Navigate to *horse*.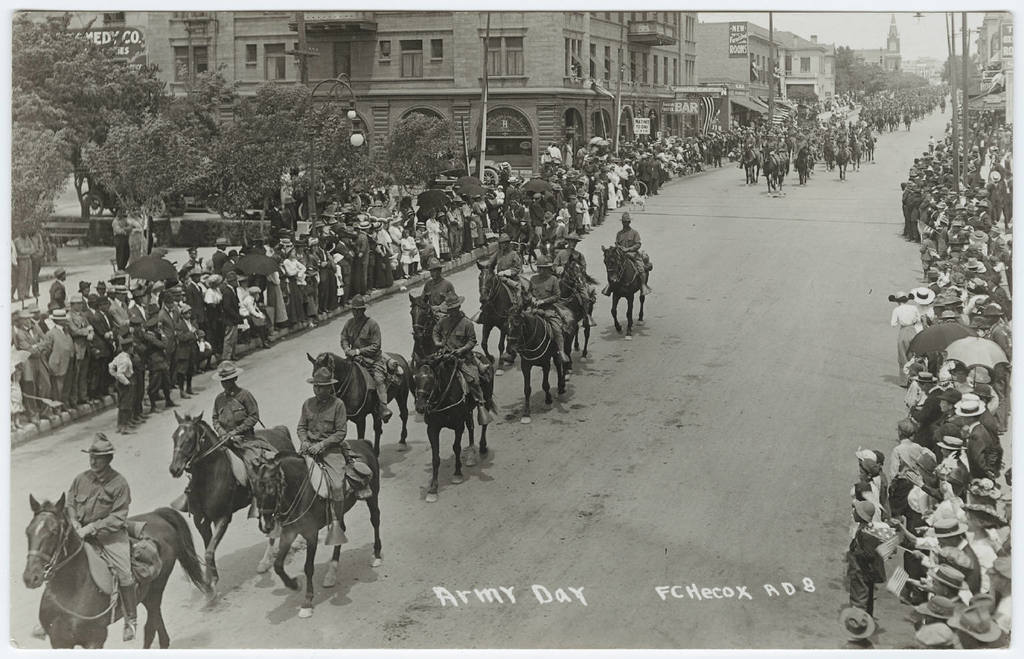
Navigation target: bbox=[501, 304, 577, 425].
